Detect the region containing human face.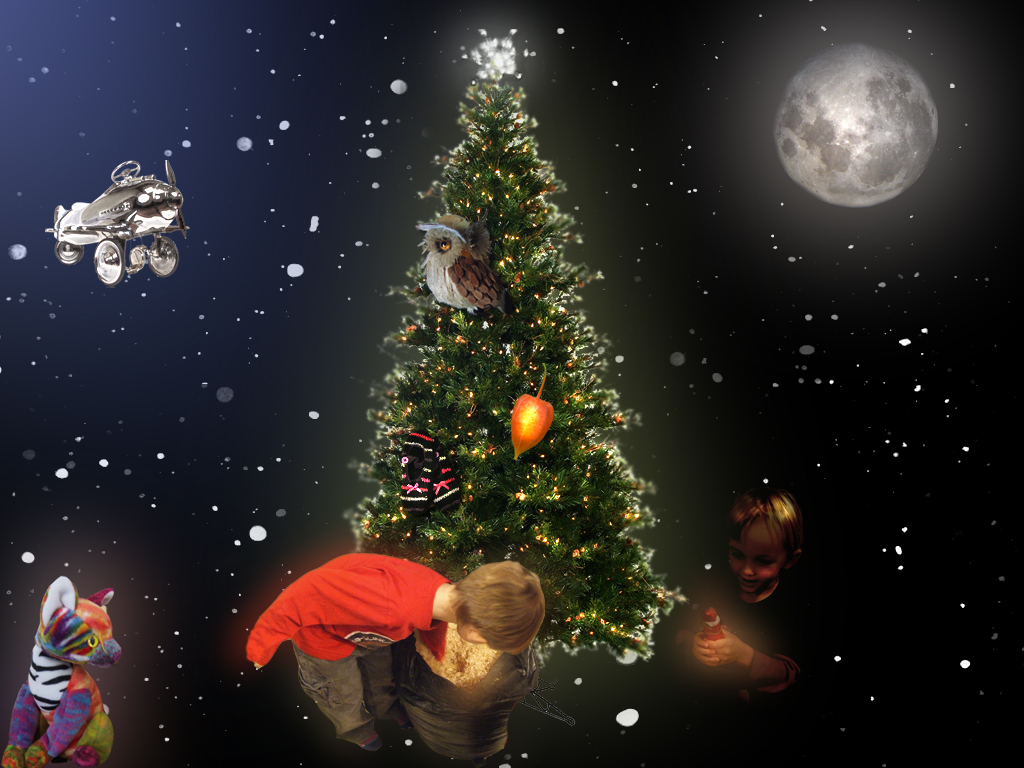
bbox=(726, 529, 777, 591).
